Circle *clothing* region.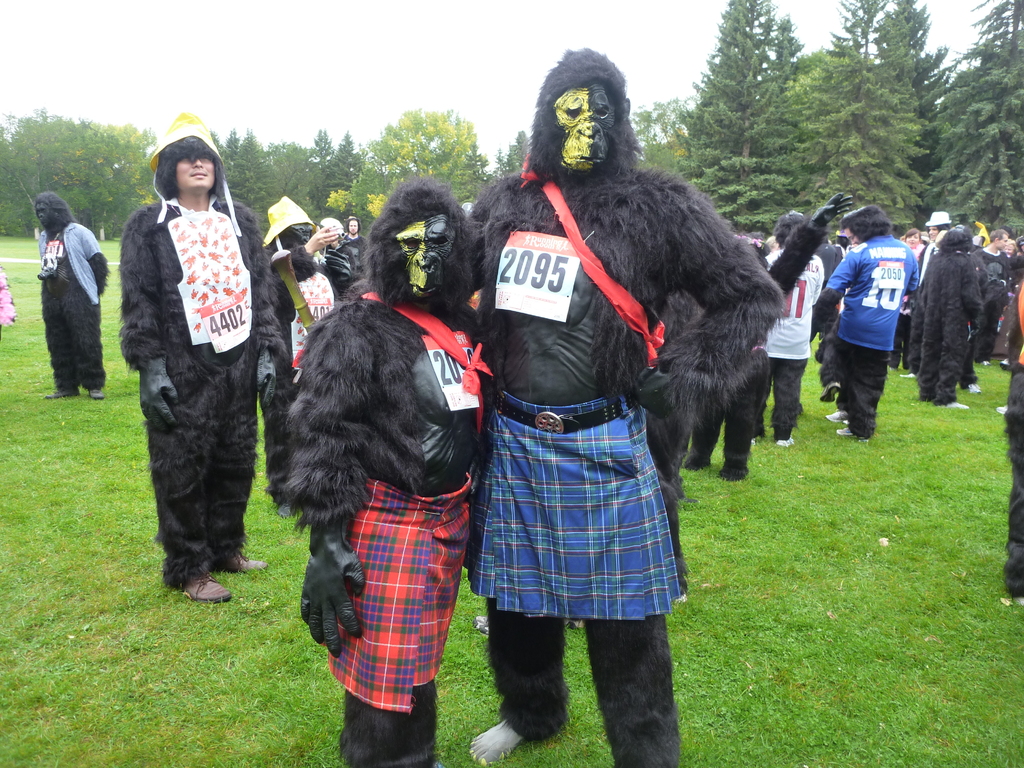
Region: {"x1": 972, "y1": 244, "x2": 1014, "y2": 361}.
